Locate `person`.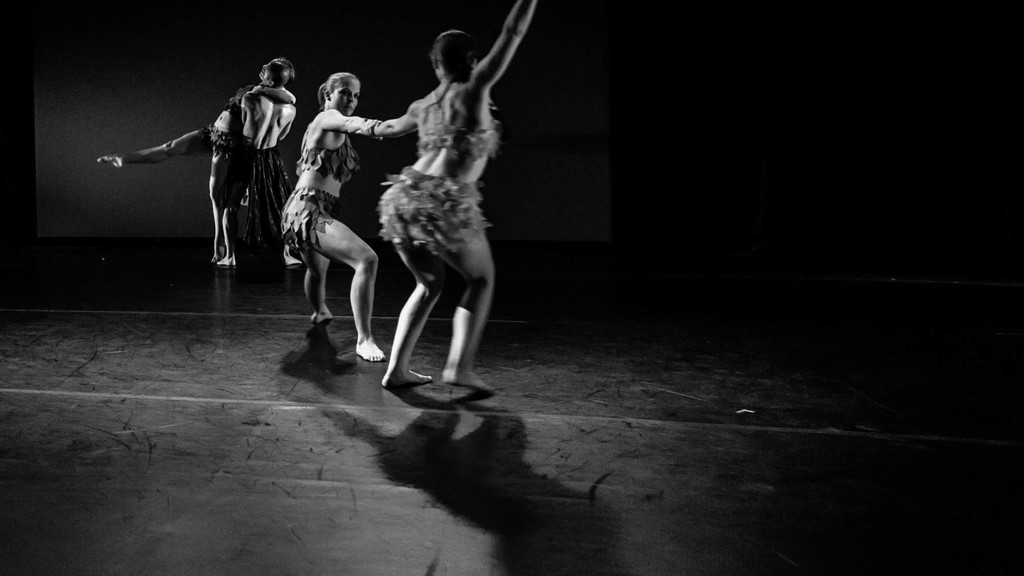
Bounding box: detection(92, 46, 299, 260).
